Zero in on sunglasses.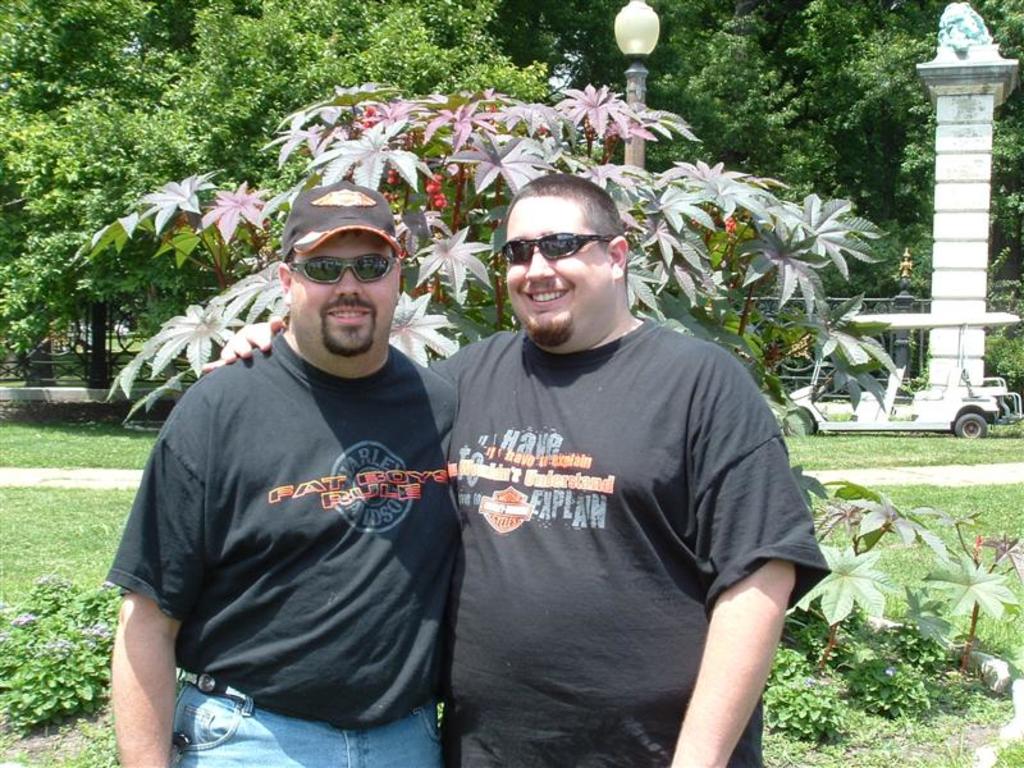
Zeroed in: (499, 234, 625, 268).
